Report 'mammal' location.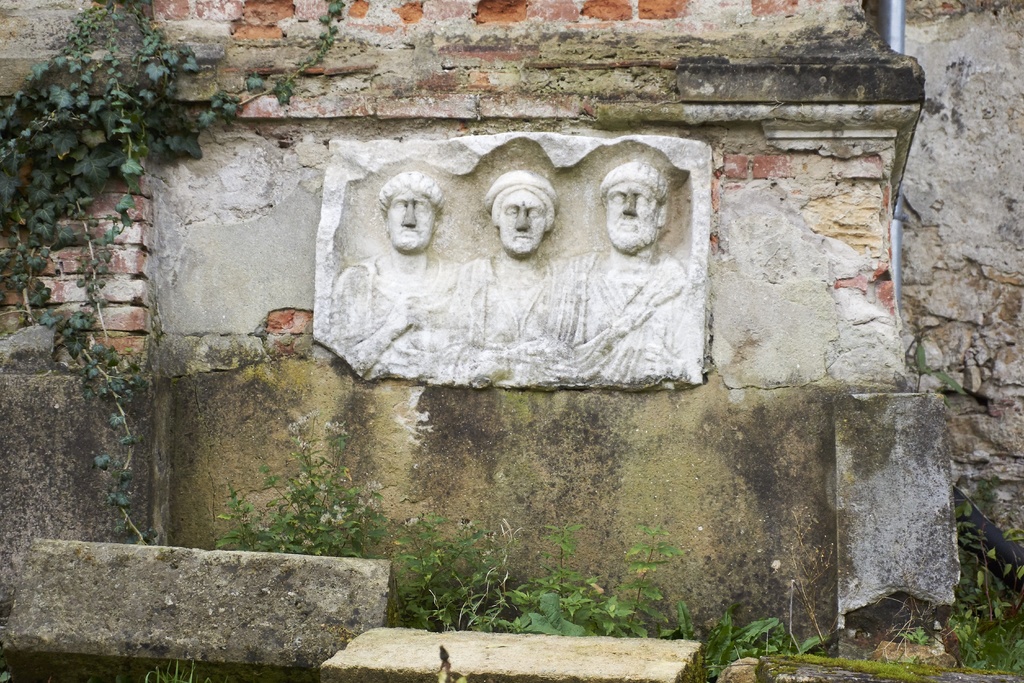
Report: [330,174,460,385].
